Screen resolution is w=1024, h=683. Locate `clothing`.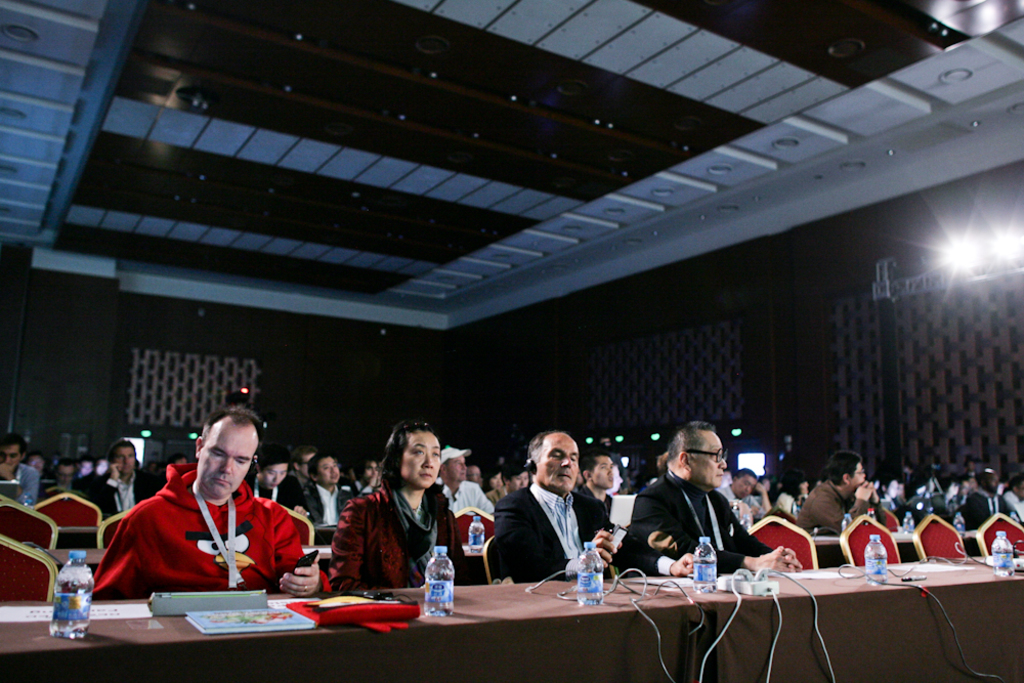
bbox=[796, 476, 885, 535].
